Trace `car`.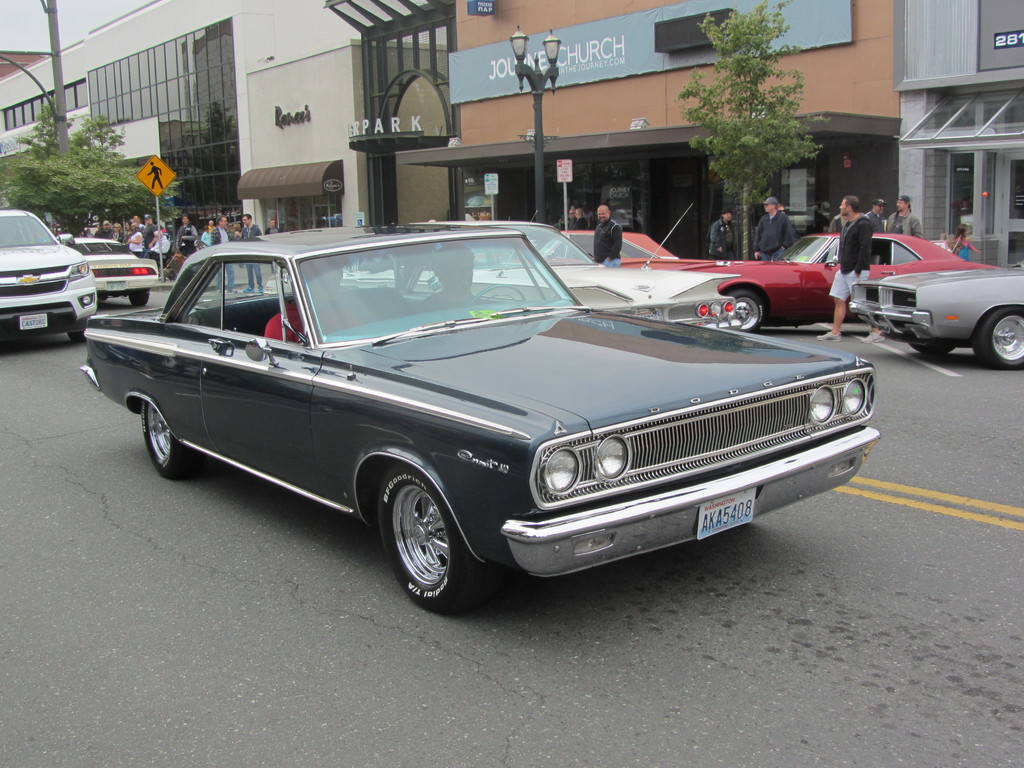
Traced to bbox=(502, 226, 678, 261).
